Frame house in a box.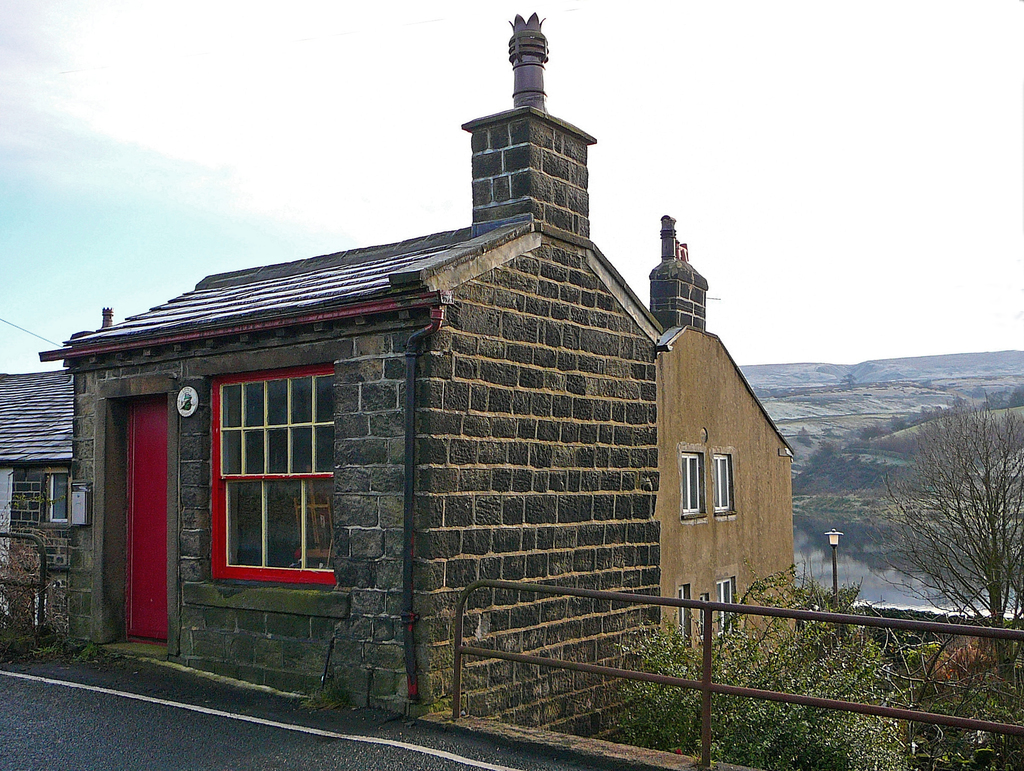
detection(0, 373, 75, 639).
